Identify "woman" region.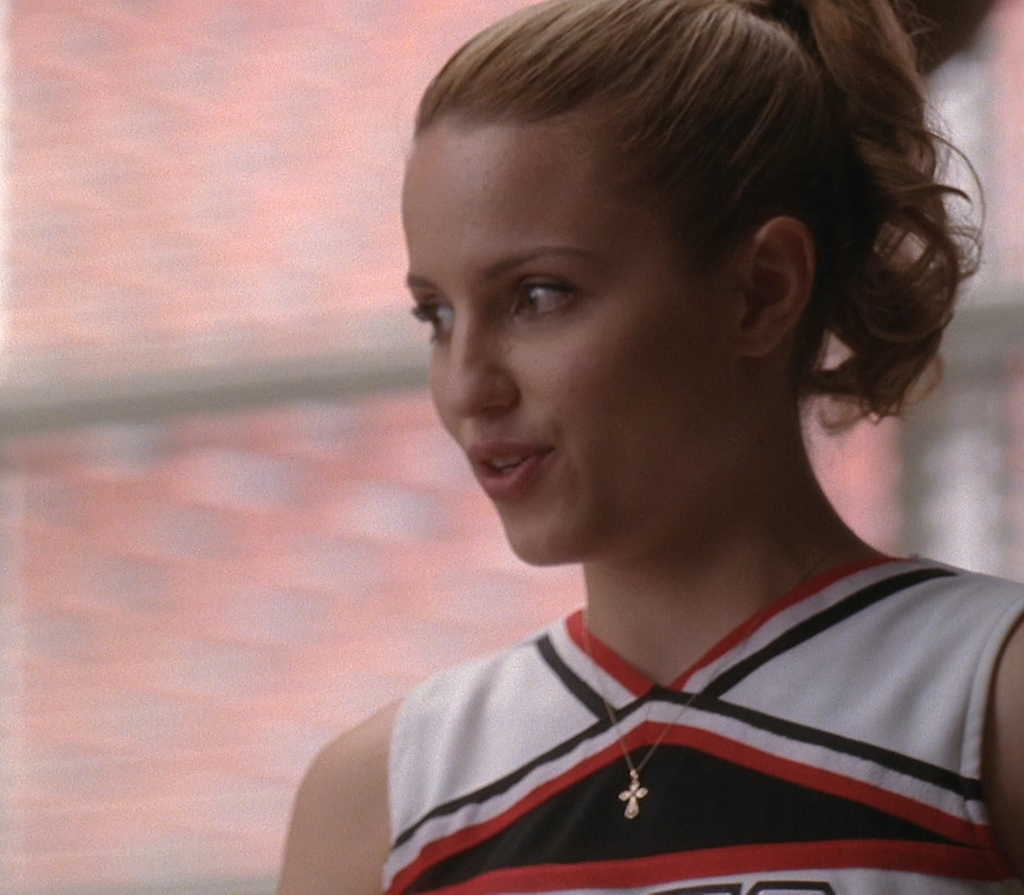
Region: [273, 0, 1023, 894].
